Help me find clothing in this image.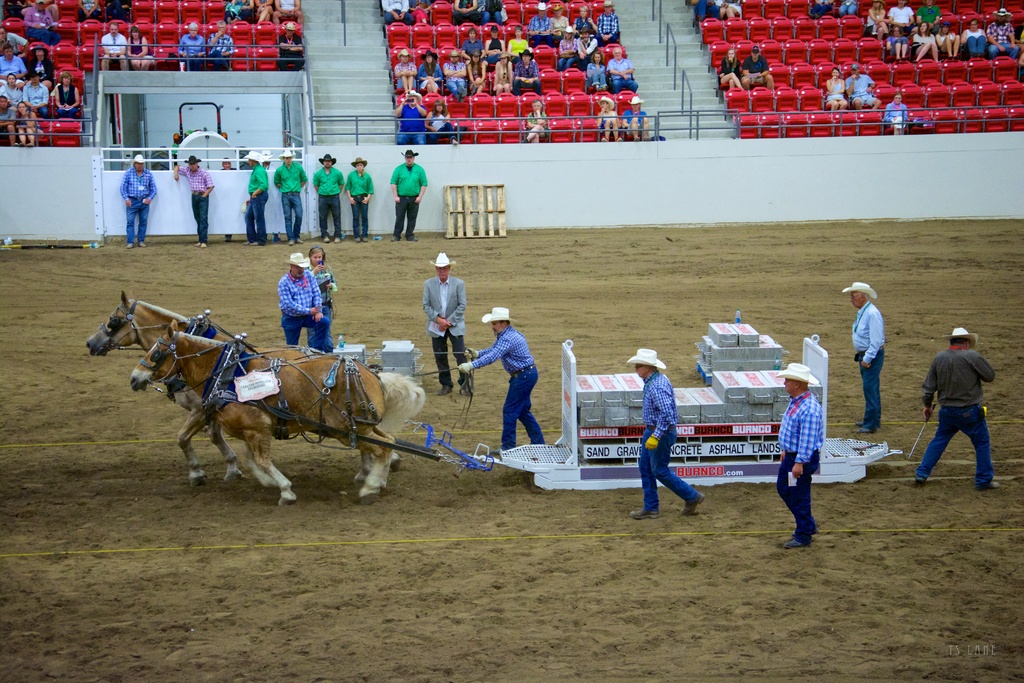
Found it: [270,160,306,240].
